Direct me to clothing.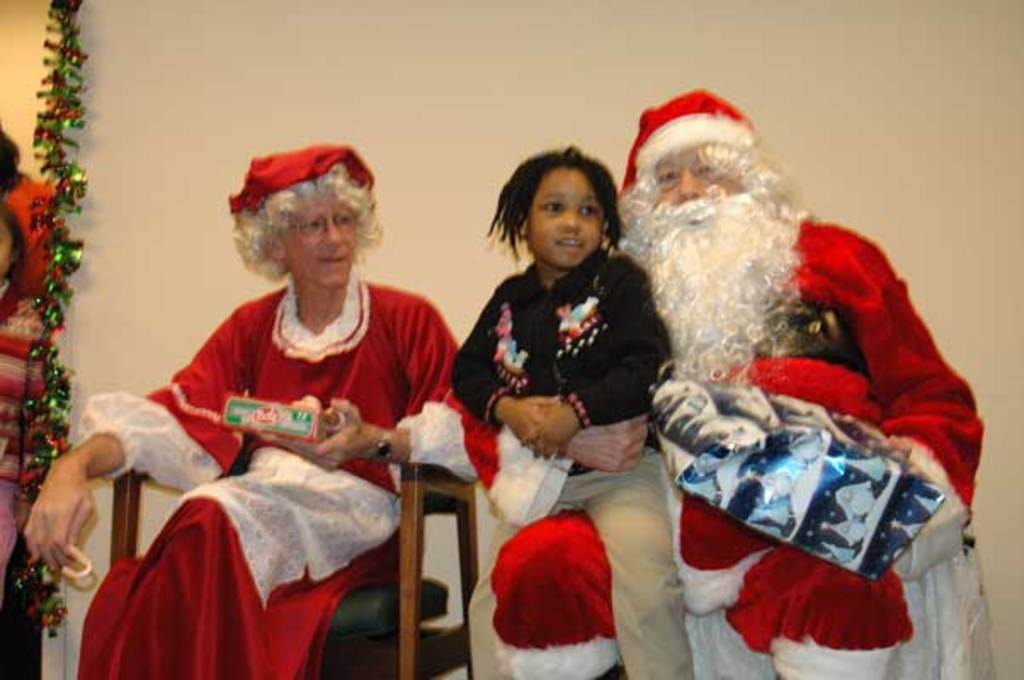
Direction: (435, 241, 694, 678).
